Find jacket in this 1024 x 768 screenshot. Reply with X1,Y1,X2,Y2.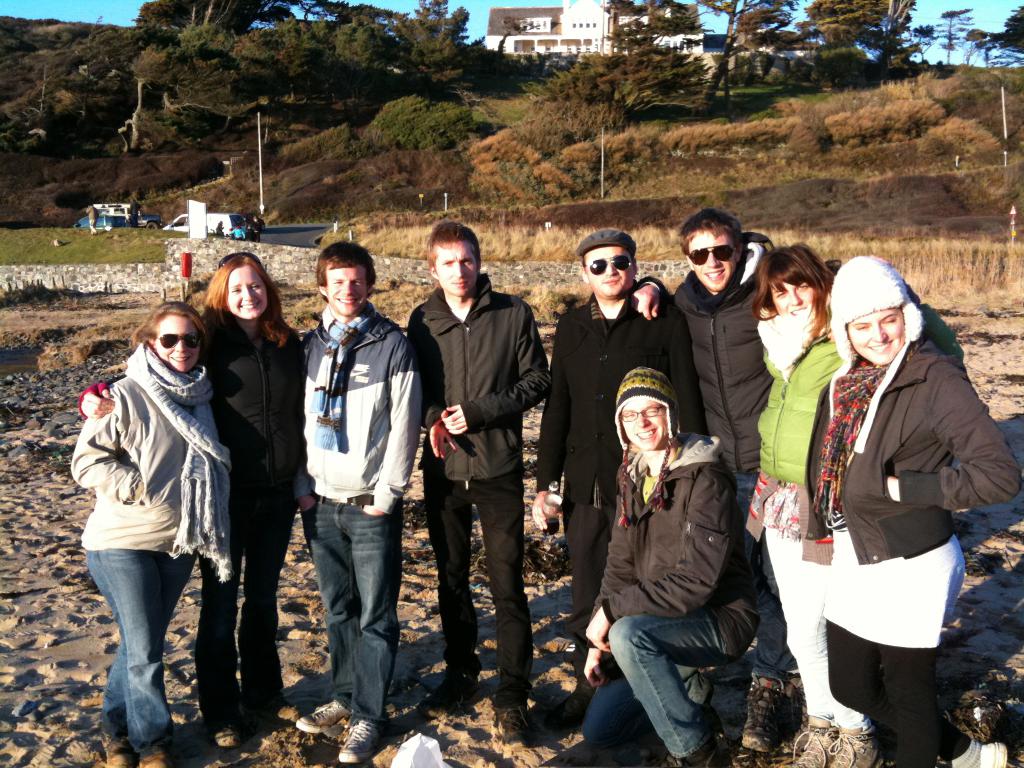
798,335,1019,584.
